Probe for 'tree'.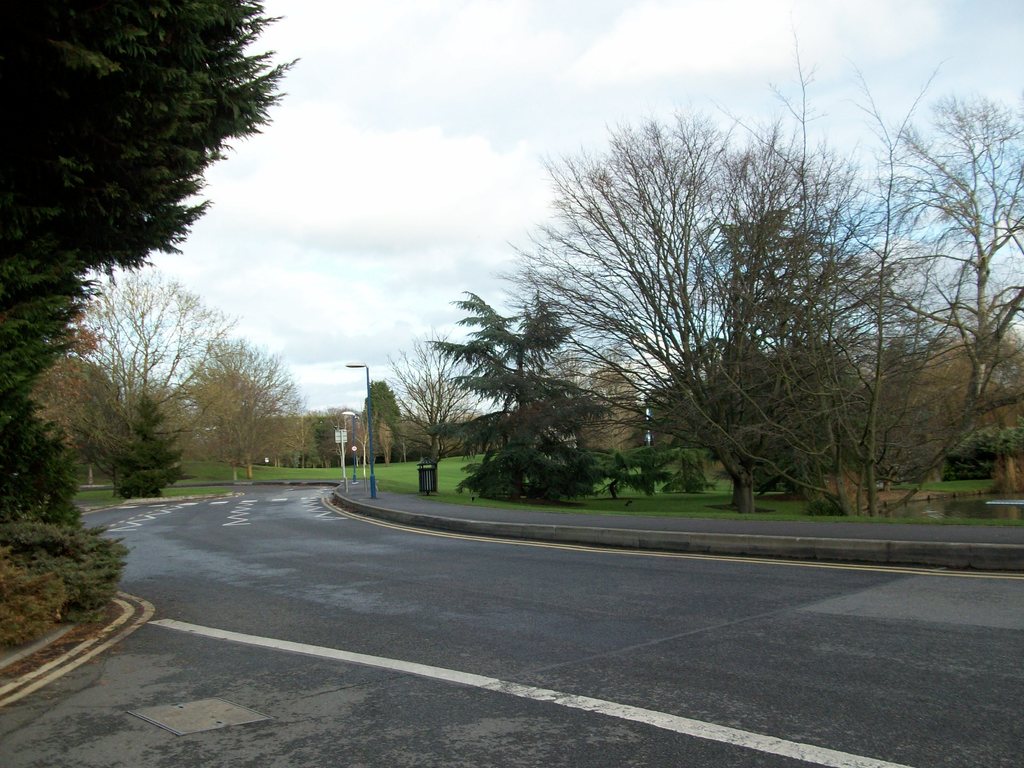
Probe result: [861,97,1023,461].
